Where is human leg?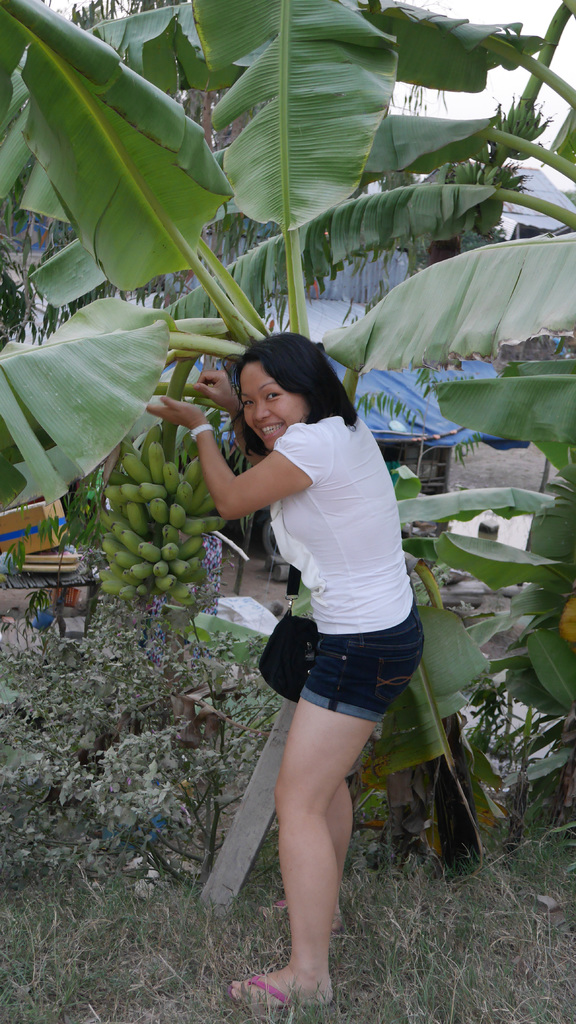
(264, 778, 355, 928).
